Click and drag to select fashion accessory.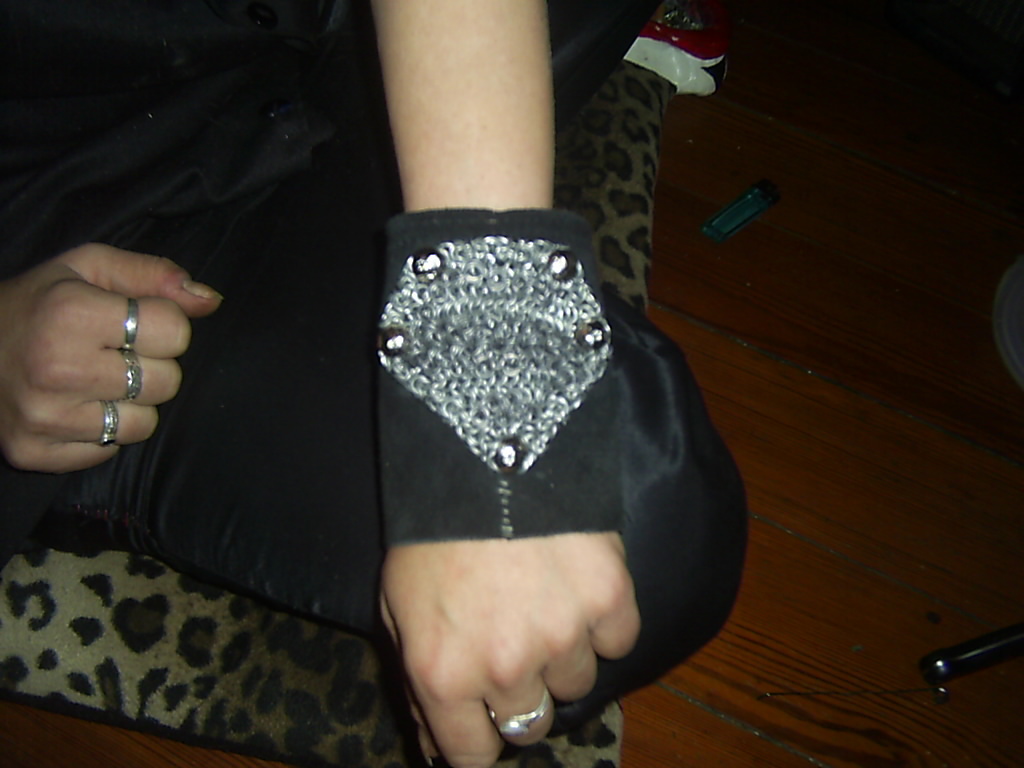
Selection: [x1=124, y1=358, x2=138, y2=400].
